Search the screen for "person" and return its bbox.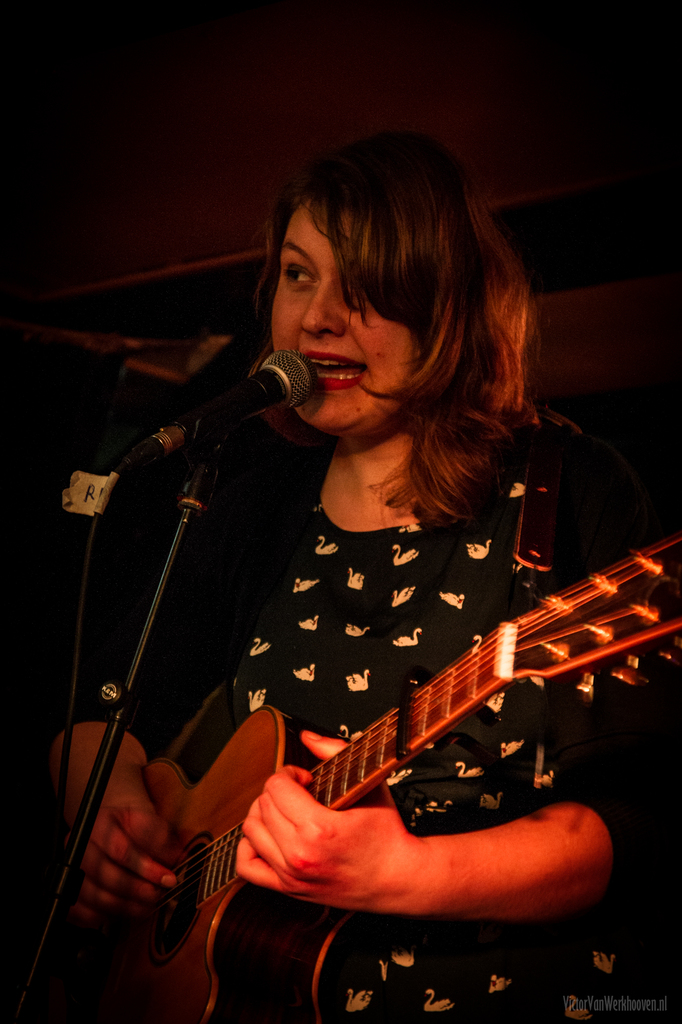
Found: 56 138 681 1023.
